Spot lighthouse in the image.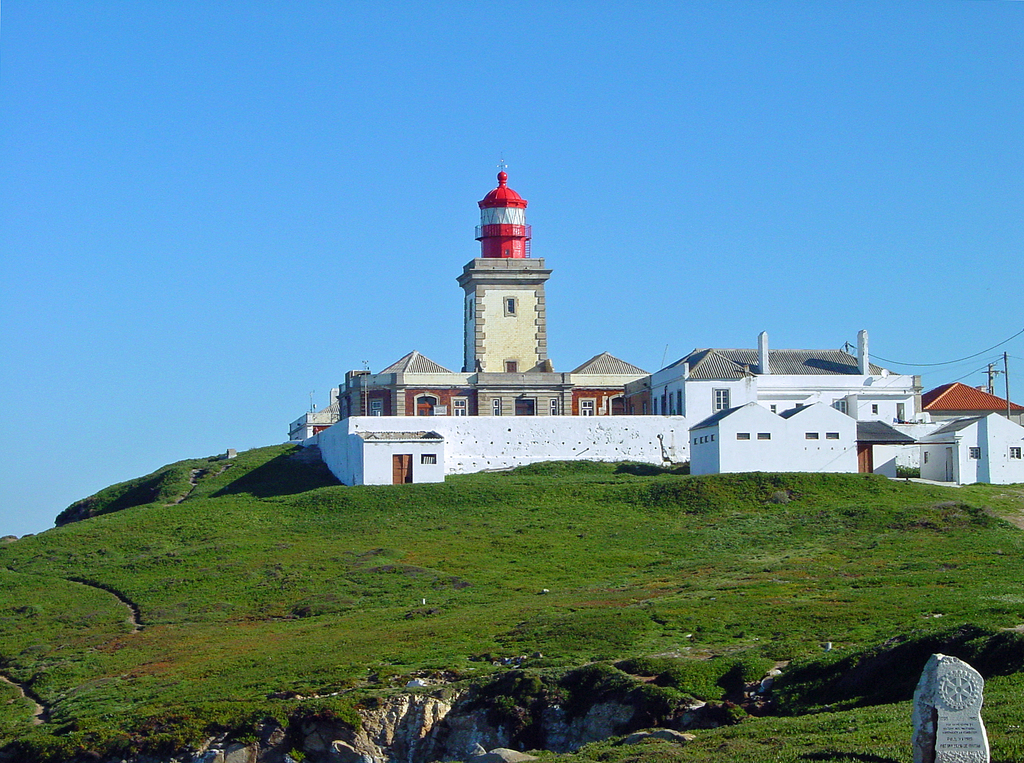
lighthouse found at crop(474, 156, 528, 252).
